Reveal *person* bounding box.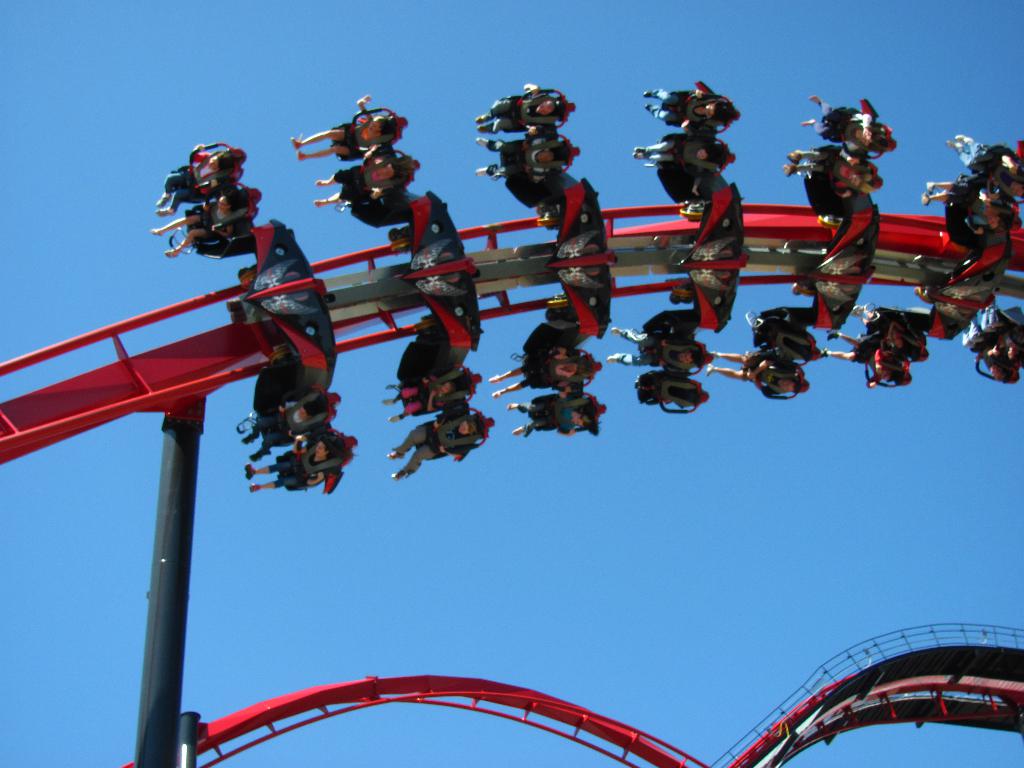
Revealed: <region>819, 328, 920, 364</region>.
